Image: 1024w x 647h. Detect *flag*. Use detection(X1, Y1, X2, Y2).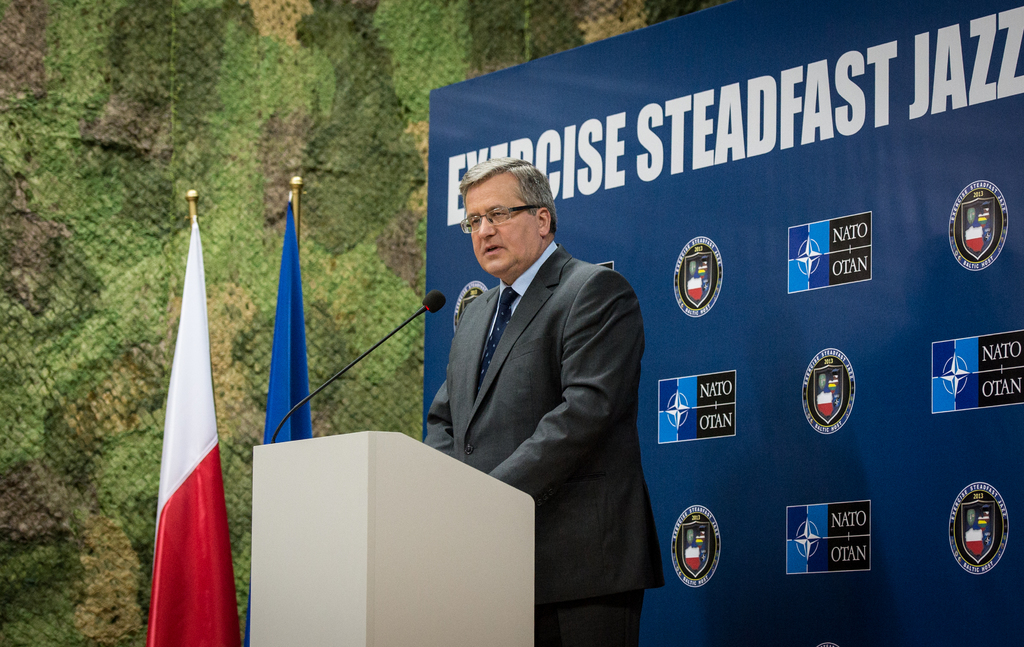
detection(259, 229, 328, 435).
